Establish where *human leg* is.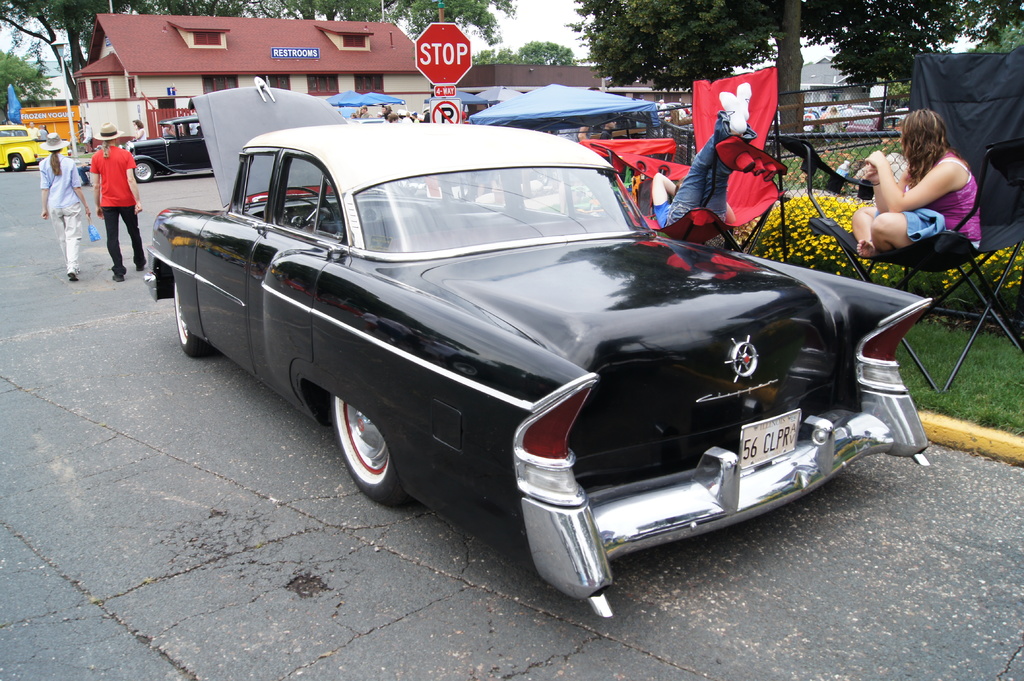
Established at box(874, 208, 945, 257).
